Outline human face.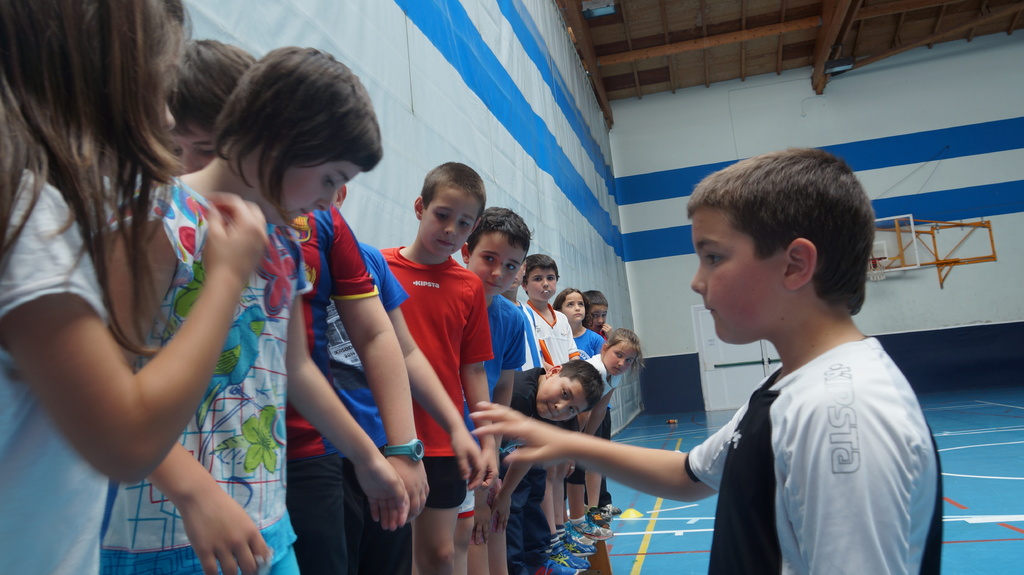
Outline: box=[535, 379, 584, 423].
